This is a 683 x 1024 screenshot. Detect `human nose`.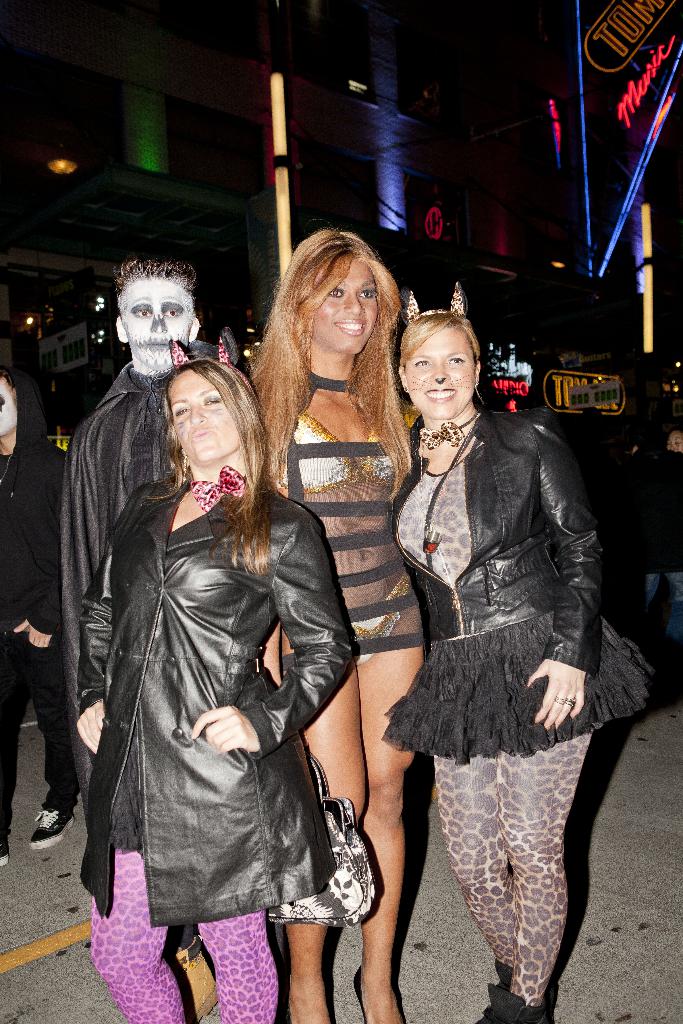
{"left": 429, "top": 360, "right": 450, "bottom": 386}.
